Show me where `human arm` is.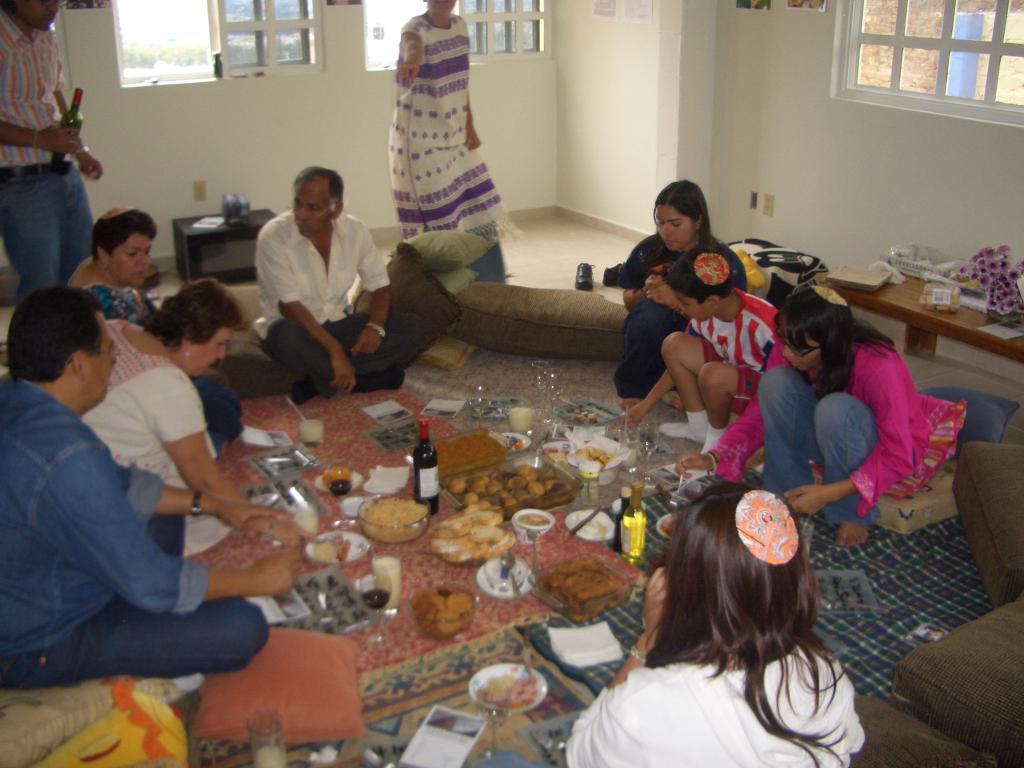
`human arm` is at x1=122, y1=463, x2=302, y2=549.
